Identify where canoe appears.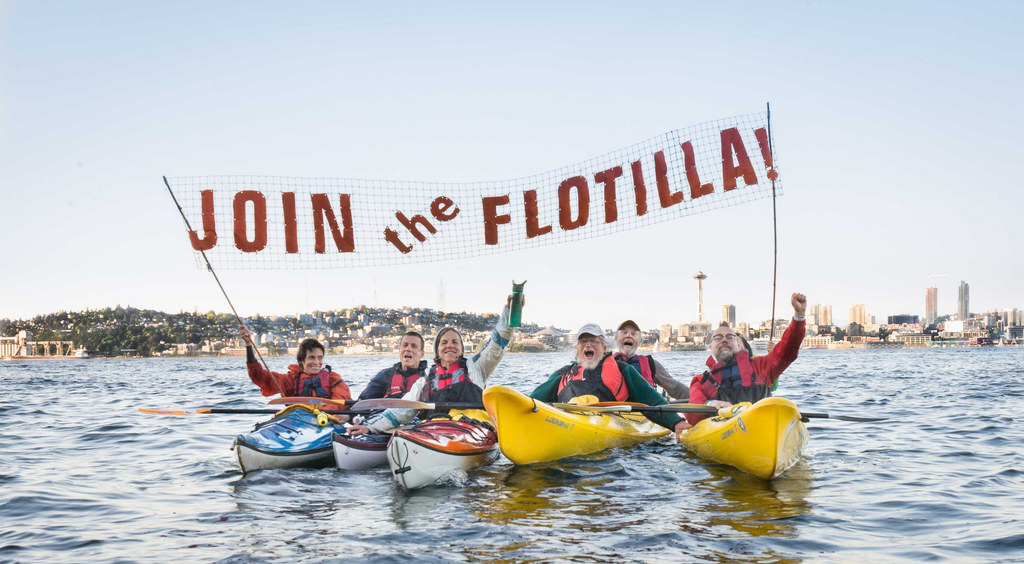
Appears at (680,399,812,478).
